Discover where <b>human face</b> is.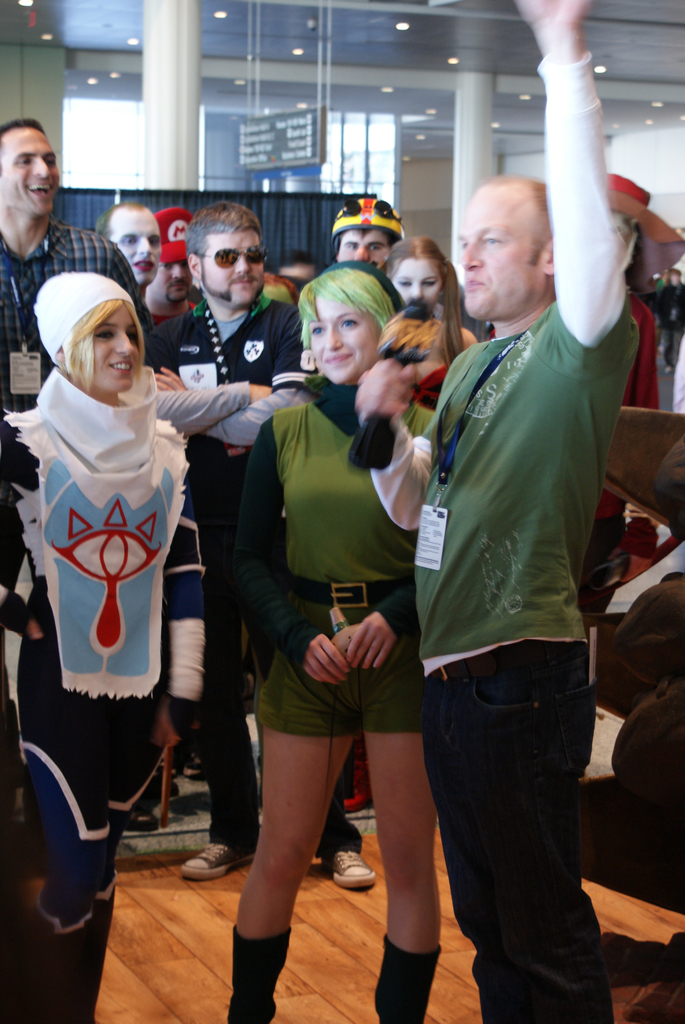
Discovered at 112/204/164/286.
